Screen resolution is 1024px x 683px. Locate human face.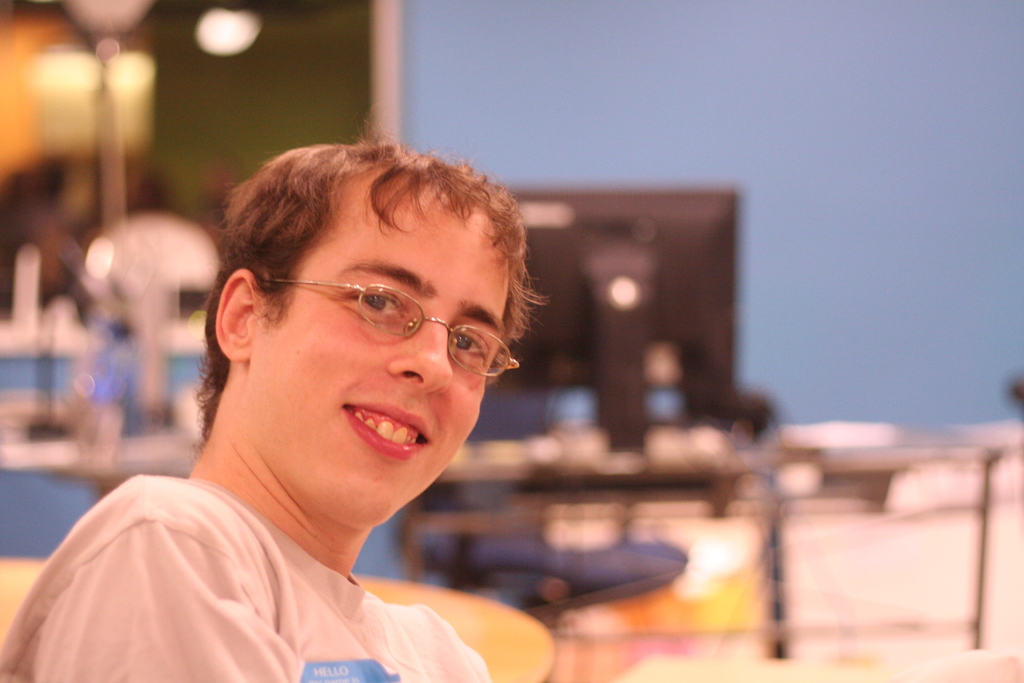
264, 191, 506, 512.
